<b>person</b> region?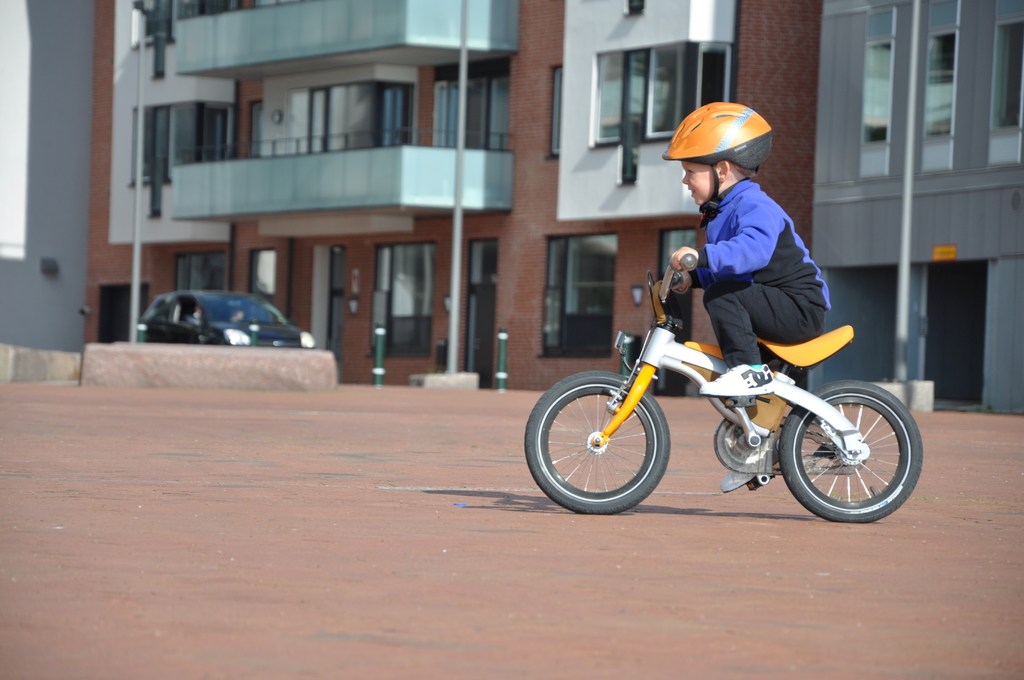
{"left": 652, "top": 86, "right": 831, "bottom": 498}
